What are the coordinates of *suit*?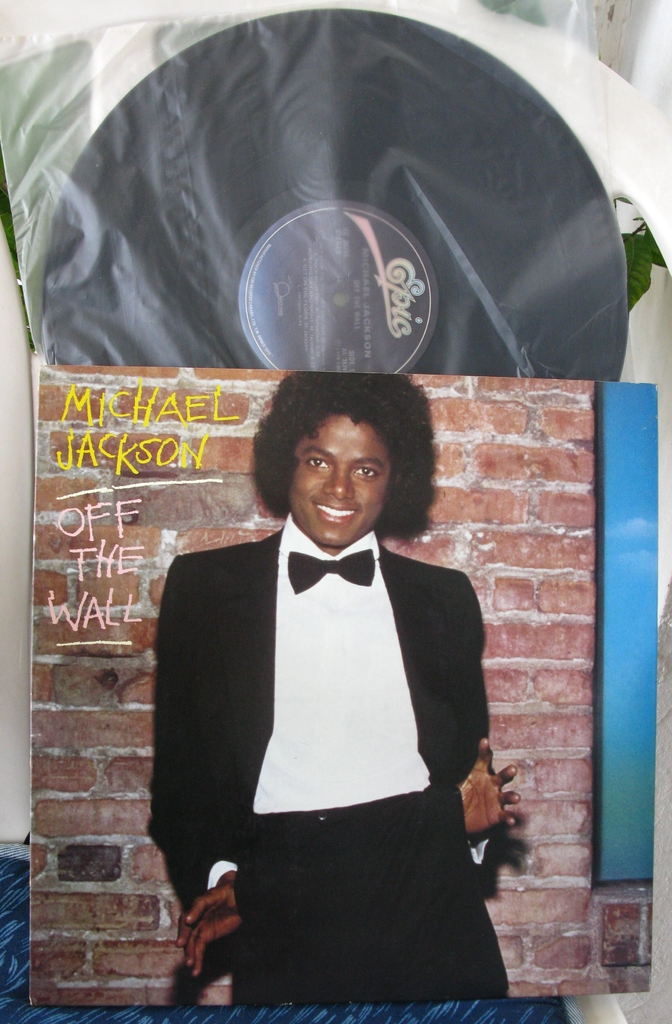
region(152, 455, 513, 970).
